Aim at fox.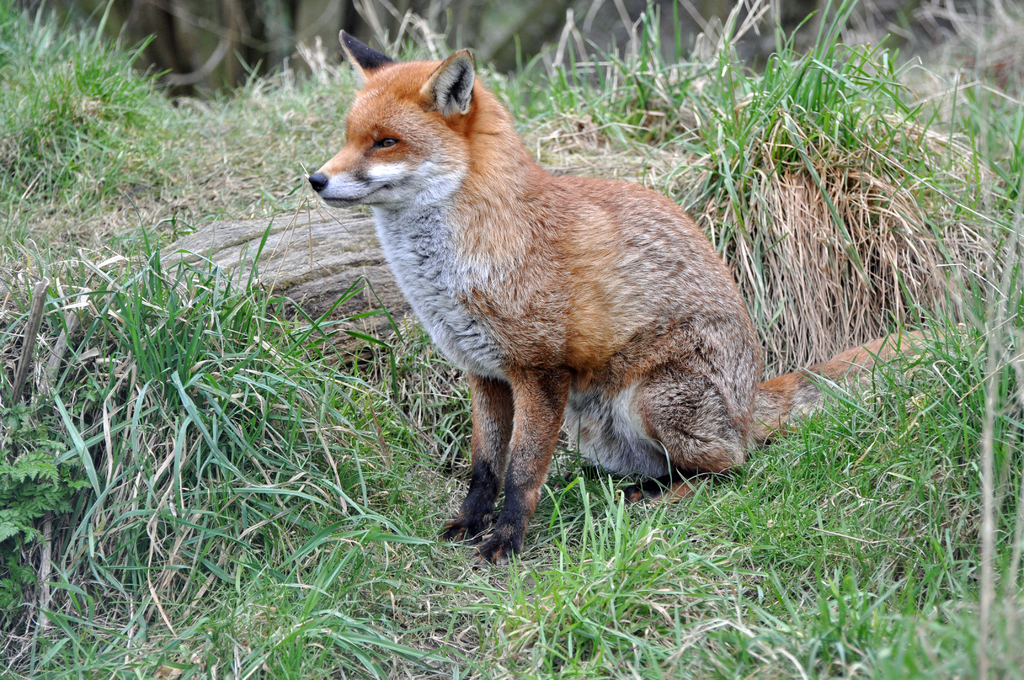
Aimed at (x1=305, y1=28, x2=986, y2=567).
